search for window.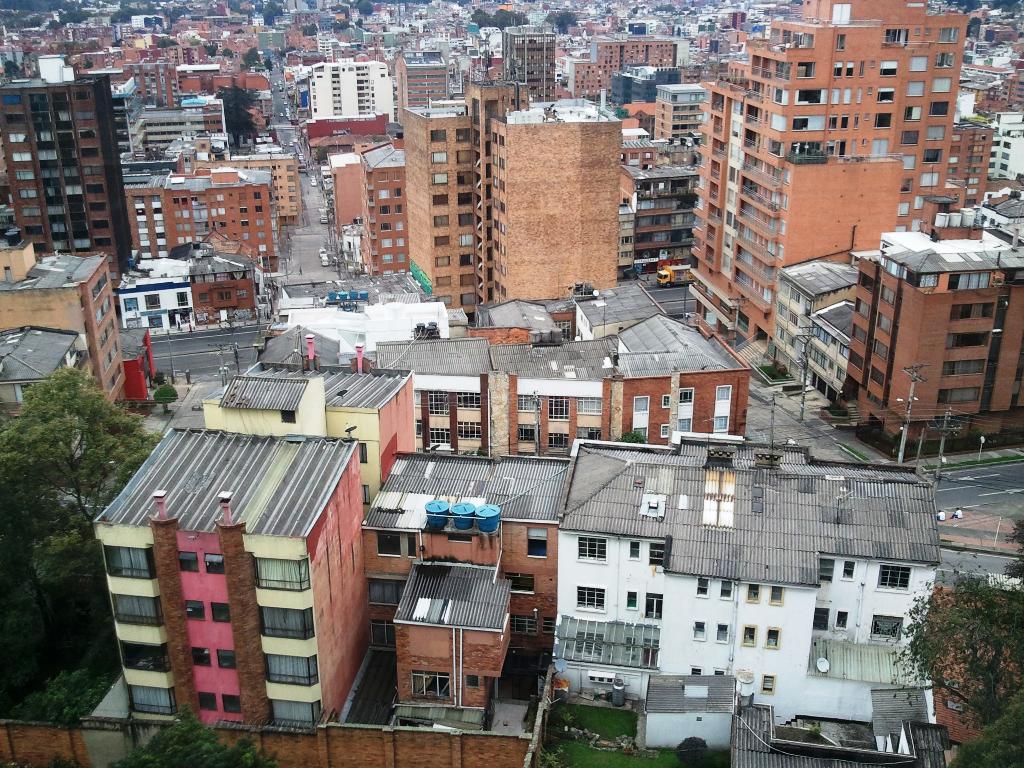
Found at (x1=872, y1=614, x2=908, y2=643).
